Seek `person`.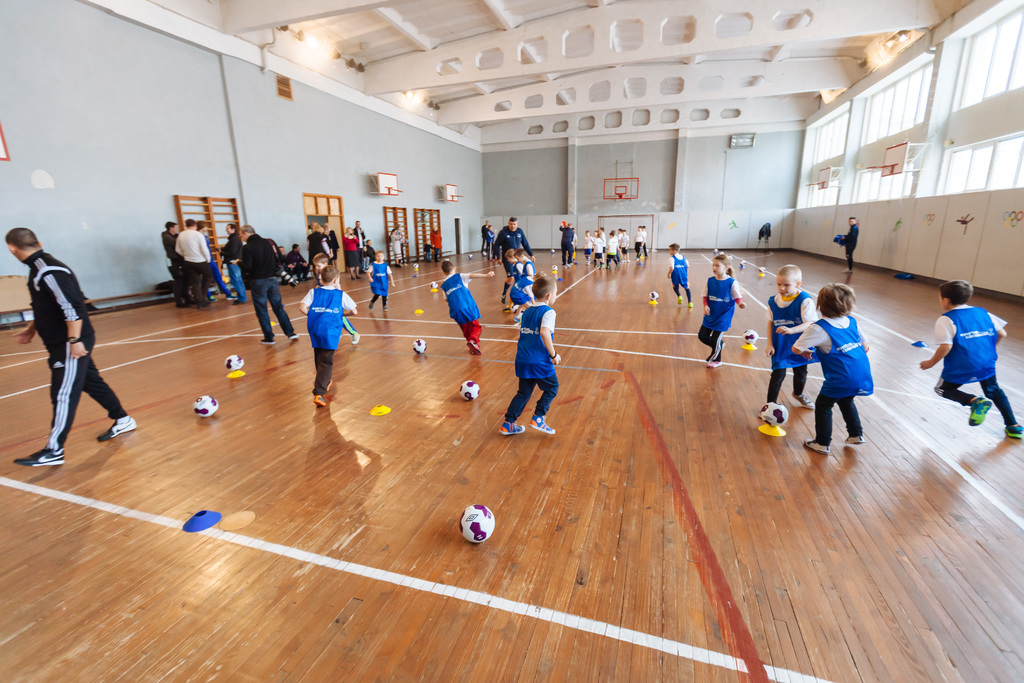
BBox(198, 222, 238, 302).
